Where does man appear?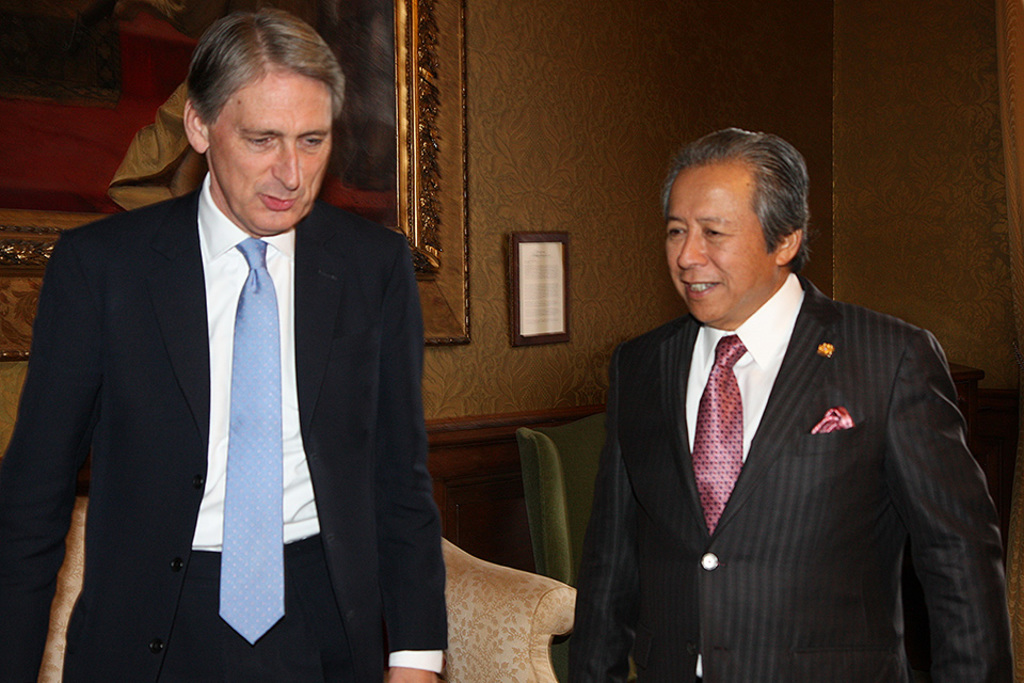
Appears at bbox(565, 133, 993, 682).
